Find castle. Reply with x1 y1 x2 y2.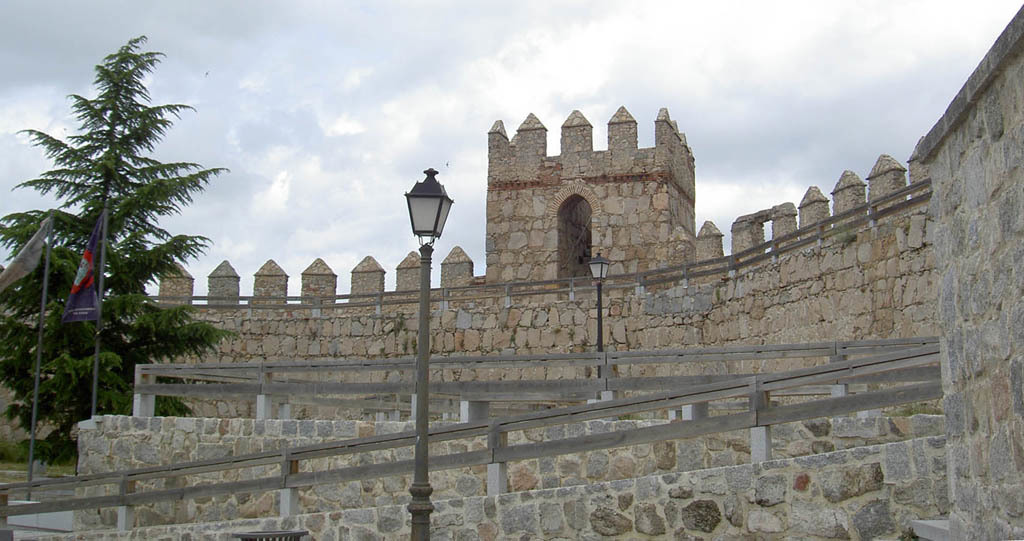
34 55 957 506.
